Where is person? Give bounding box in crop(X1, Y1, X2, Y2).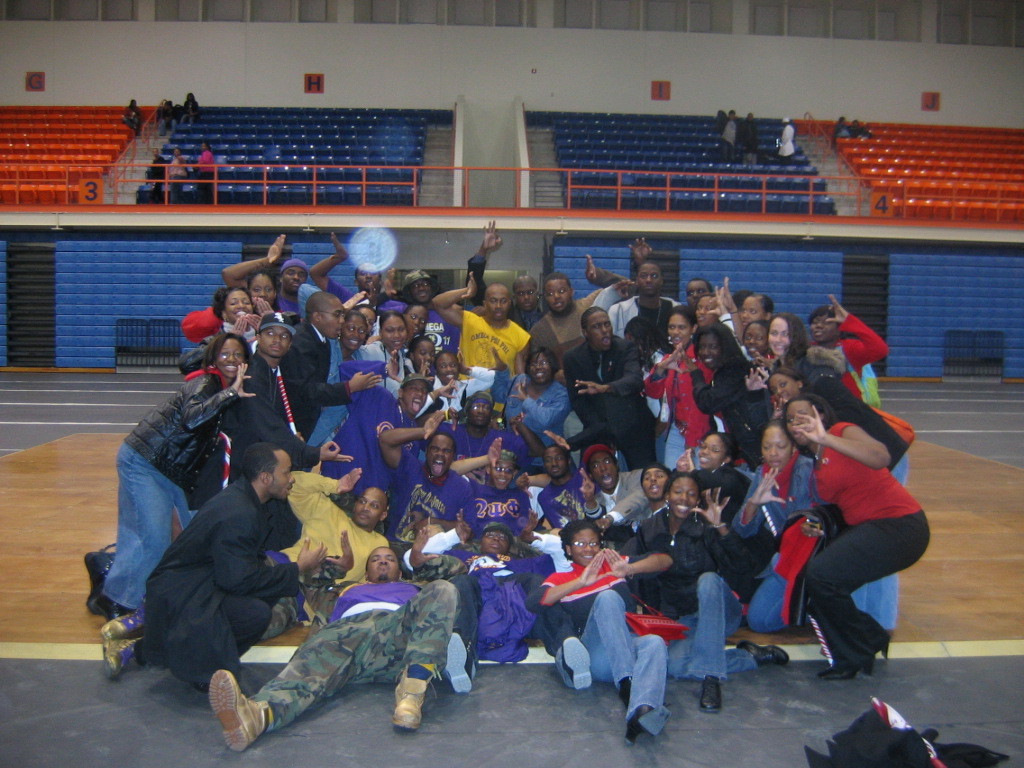
crop(193, 143, 216, 206).
